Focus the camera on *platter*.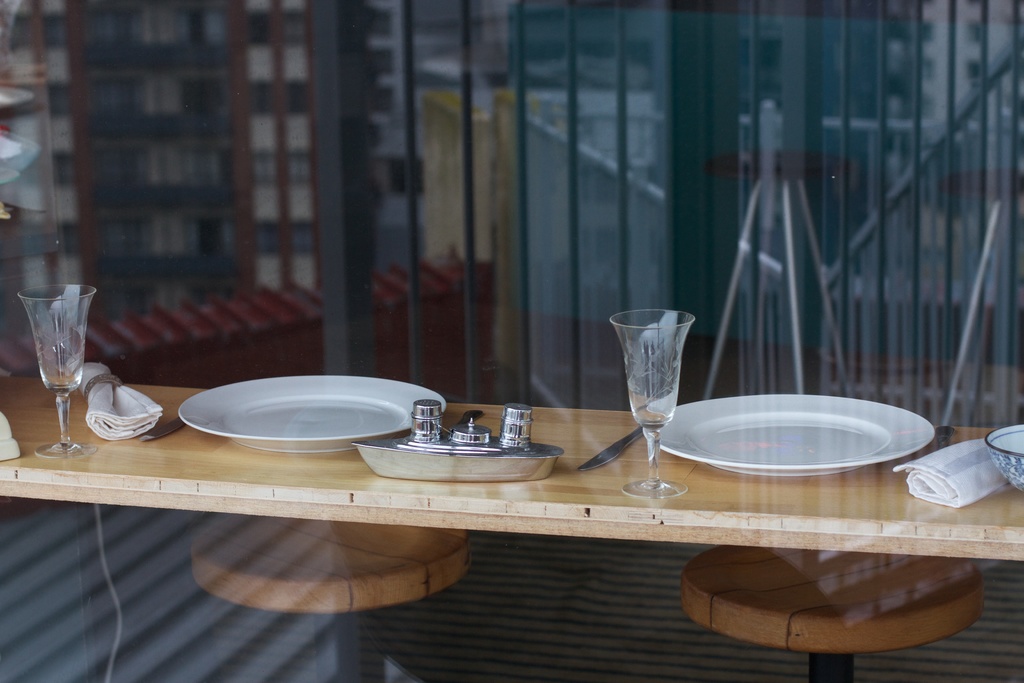
Focus region: [left=177, top=370, right=451, bottom=432].
